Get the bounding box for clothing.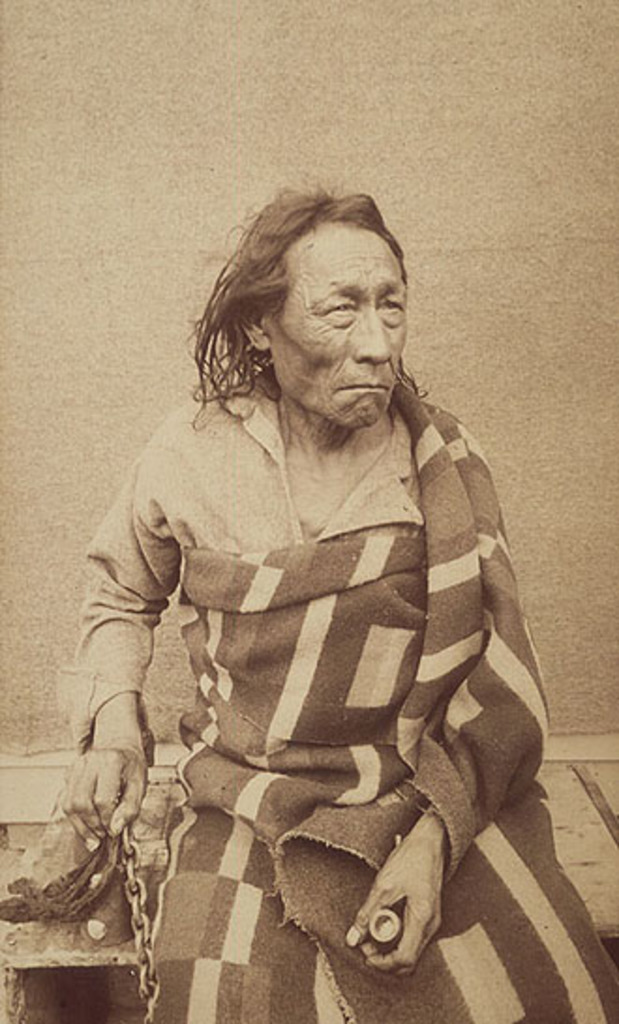
[69, 328, 555, 979].
